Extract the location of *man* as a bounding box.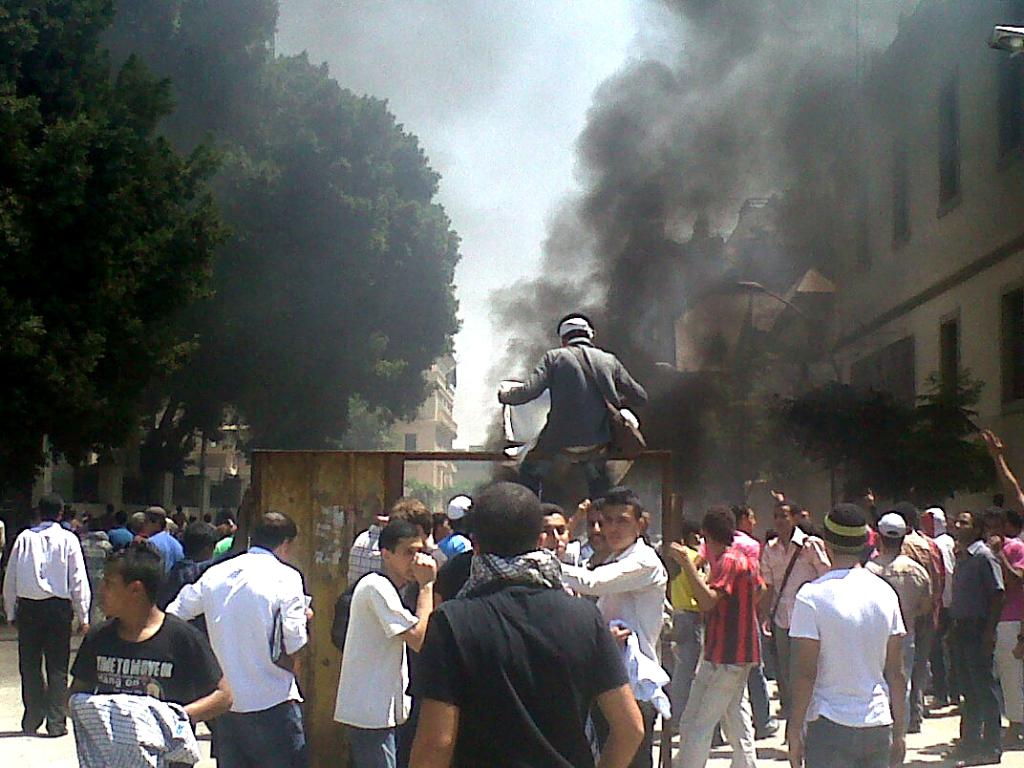
[left=331, top=520, right=435, bottom=767].
